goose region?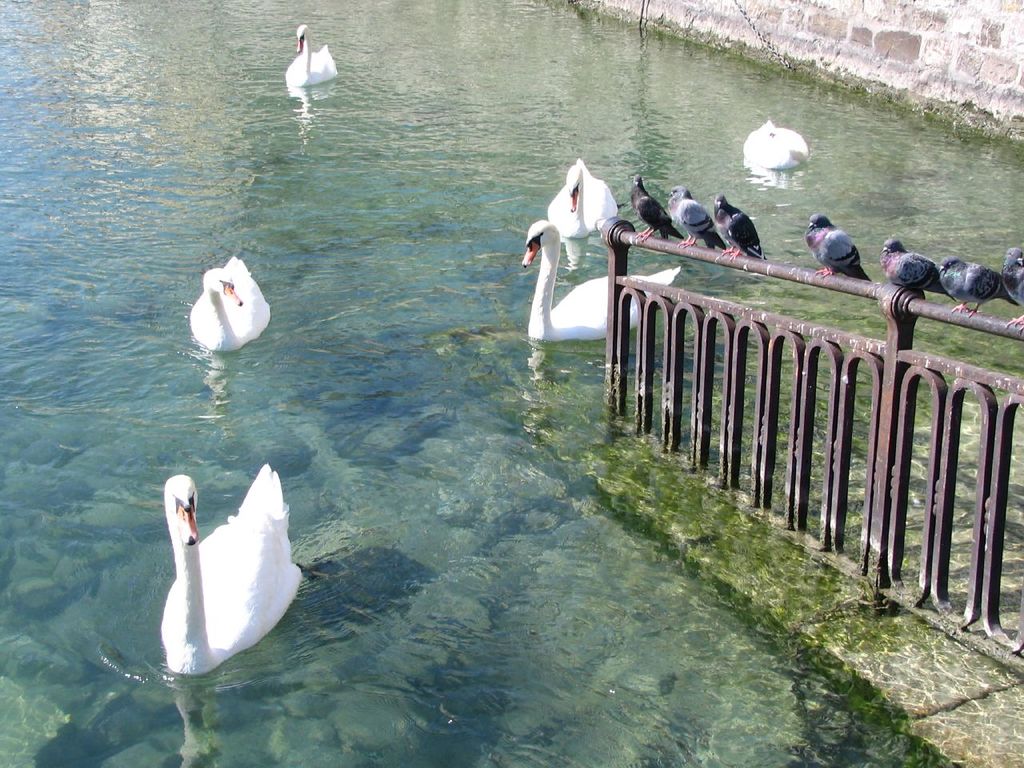
select_region(546, 161, 619, 237)
